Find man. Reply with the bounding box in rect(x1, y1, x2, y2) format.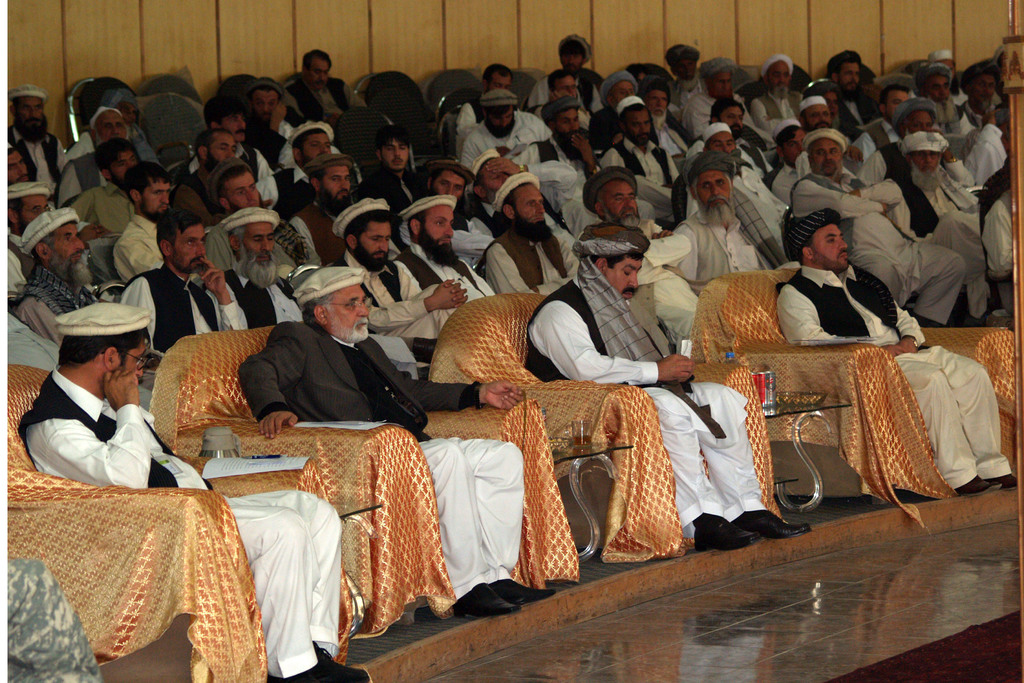
rect(6, 81, 75, 196).
